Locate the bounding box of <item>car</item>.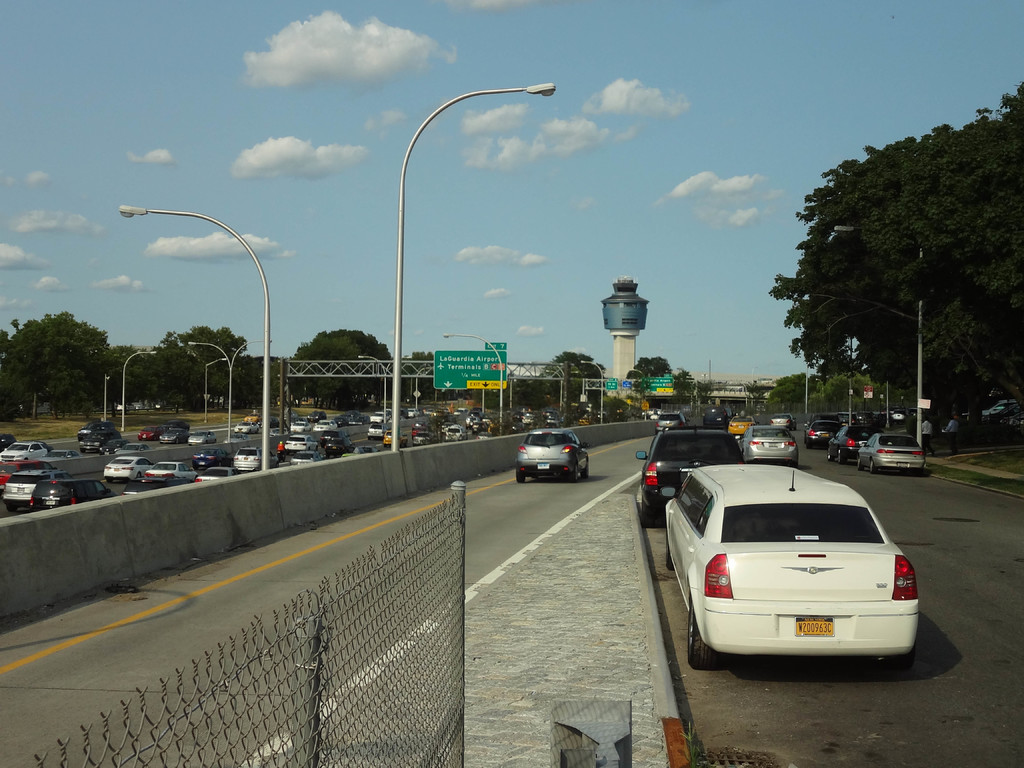
Bounding box: {"x1": 733, "y1": 421, "x2": 797, "y2": 467}.
